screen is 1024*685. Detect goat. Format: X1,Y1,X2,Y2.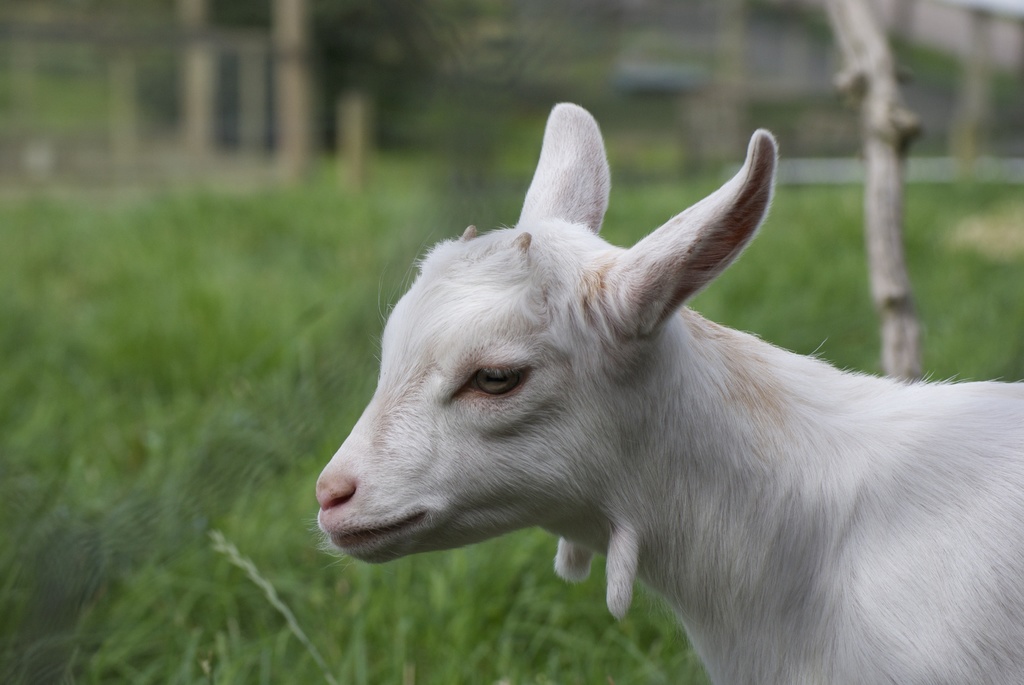
317,102,1023,684.
